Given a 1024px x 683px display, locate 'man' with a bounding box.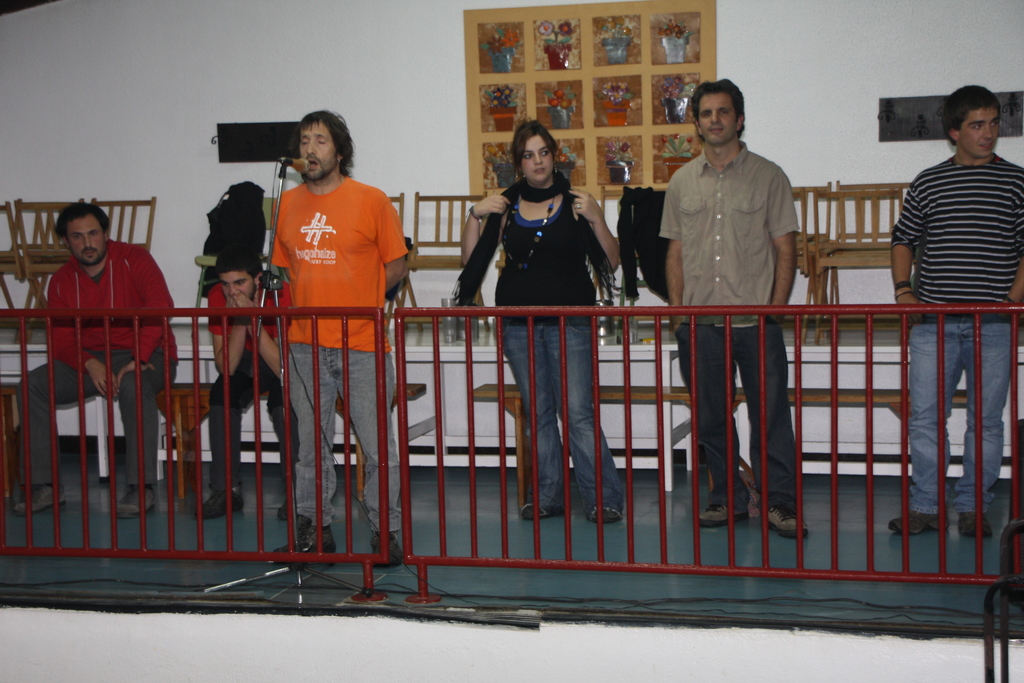
Located: l=888, t=86, r=1023, b=533.
